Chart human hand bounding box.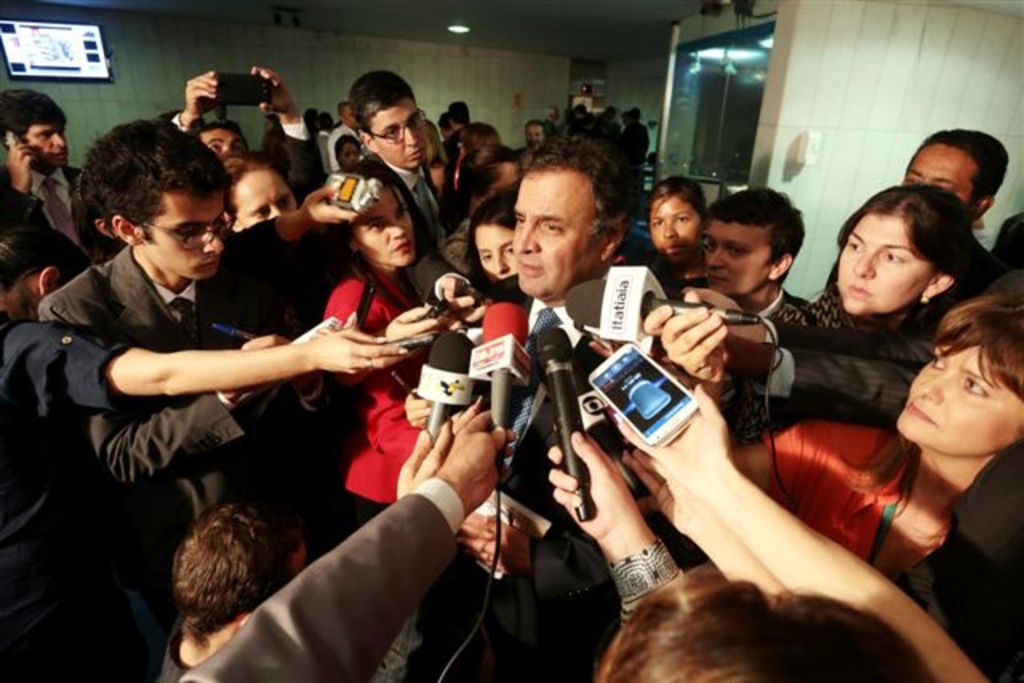
Charted: l=590, t=344, r=696, b=389.
